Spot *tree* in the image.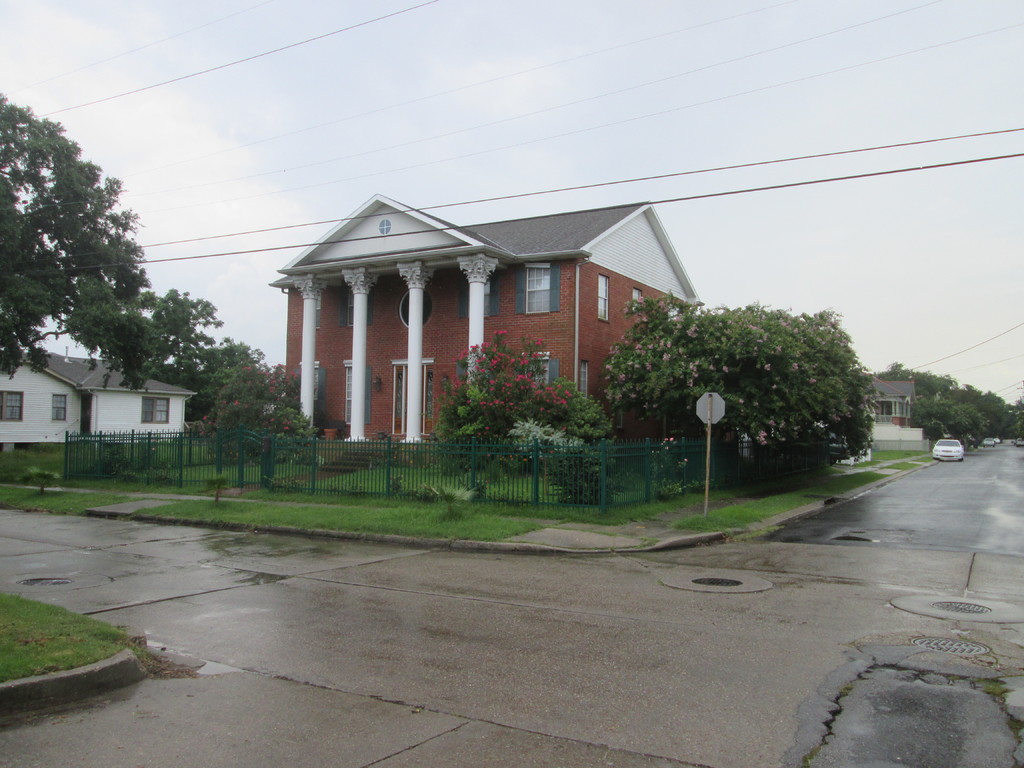
*tree* found at box=[188, 359, 338, 494].
